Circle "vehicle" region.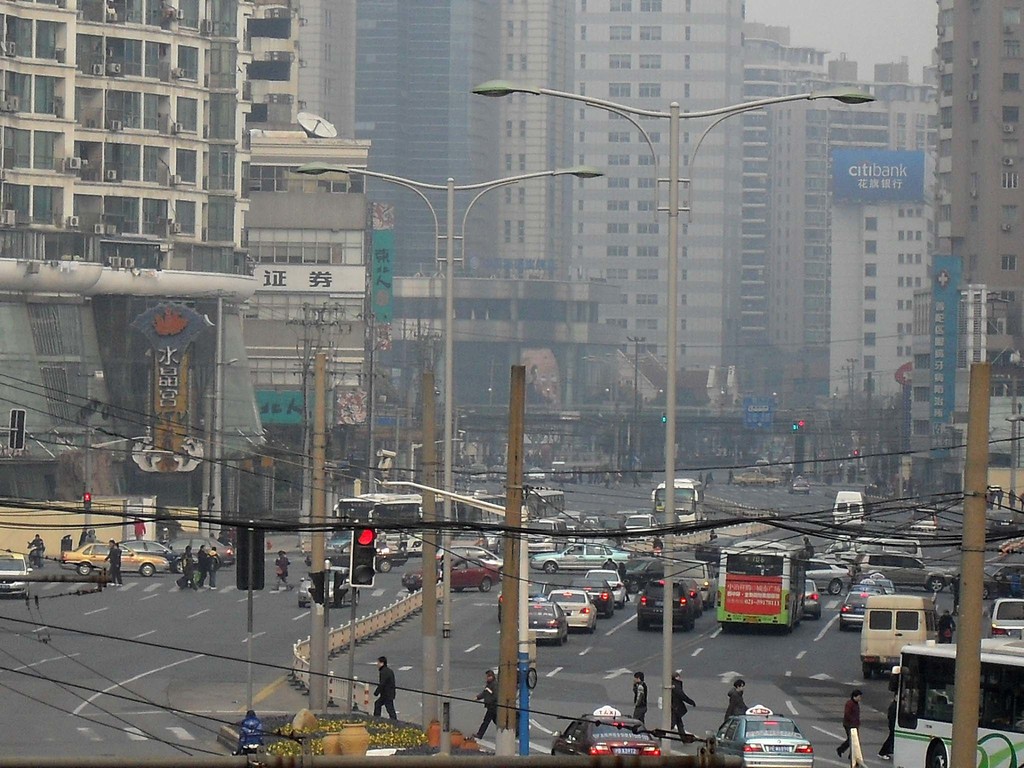
Region: l=914, t=509, r=936, b=540.
